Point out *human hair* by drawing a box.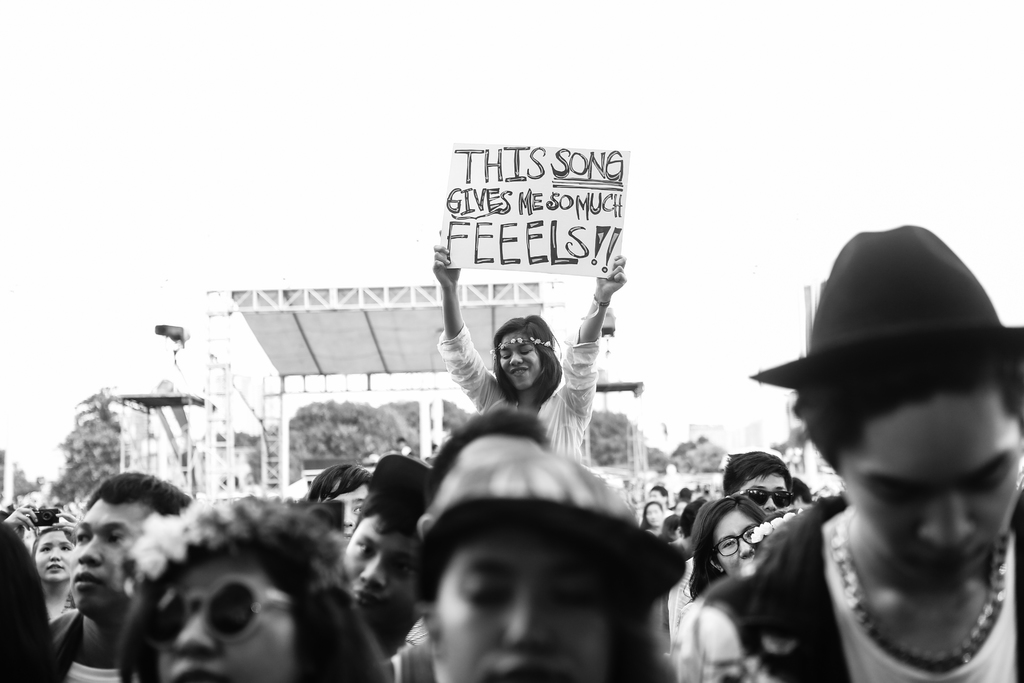
l=31, t=523, r=75, b=554.
